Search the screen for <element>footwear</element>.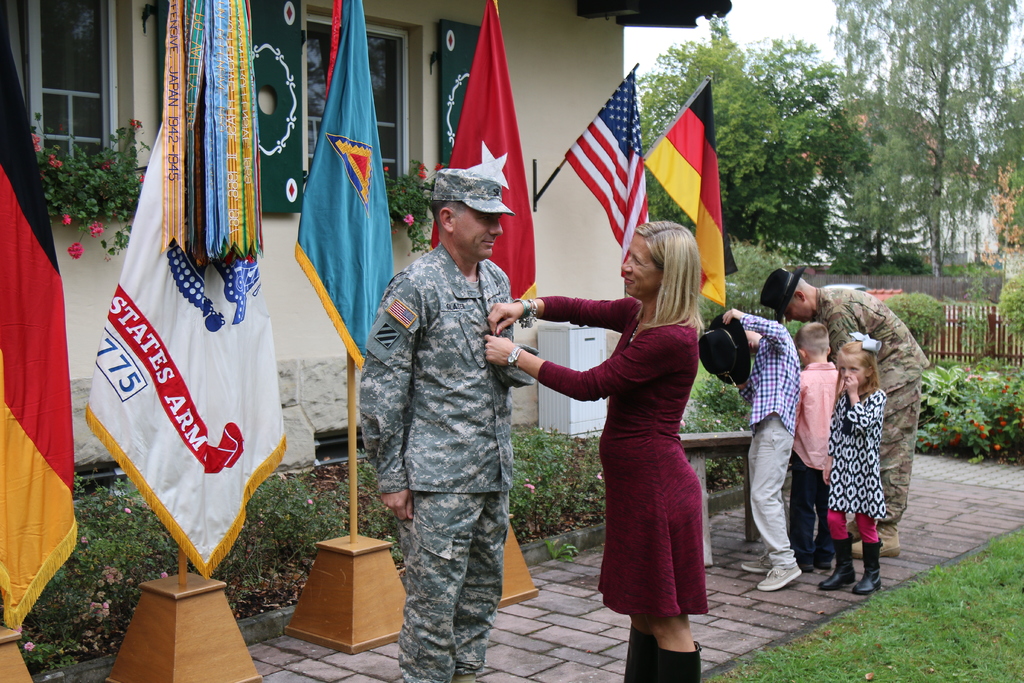
Found at (810,534,836,573).
